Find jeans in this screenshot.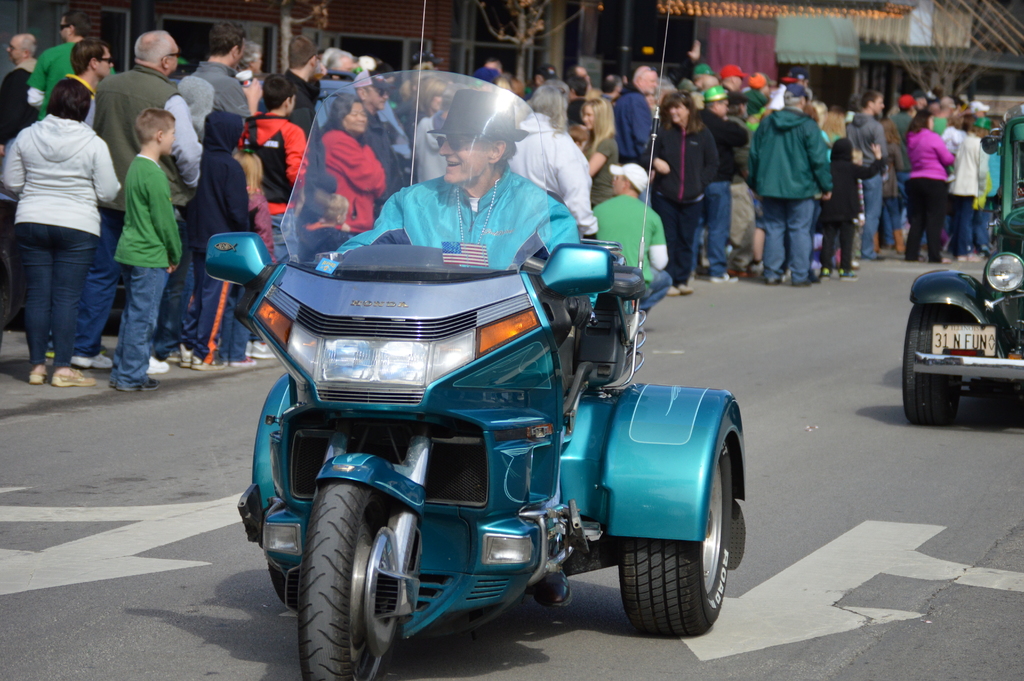
The bounding box for jeans is bbox(883, 195, 905, 238).
